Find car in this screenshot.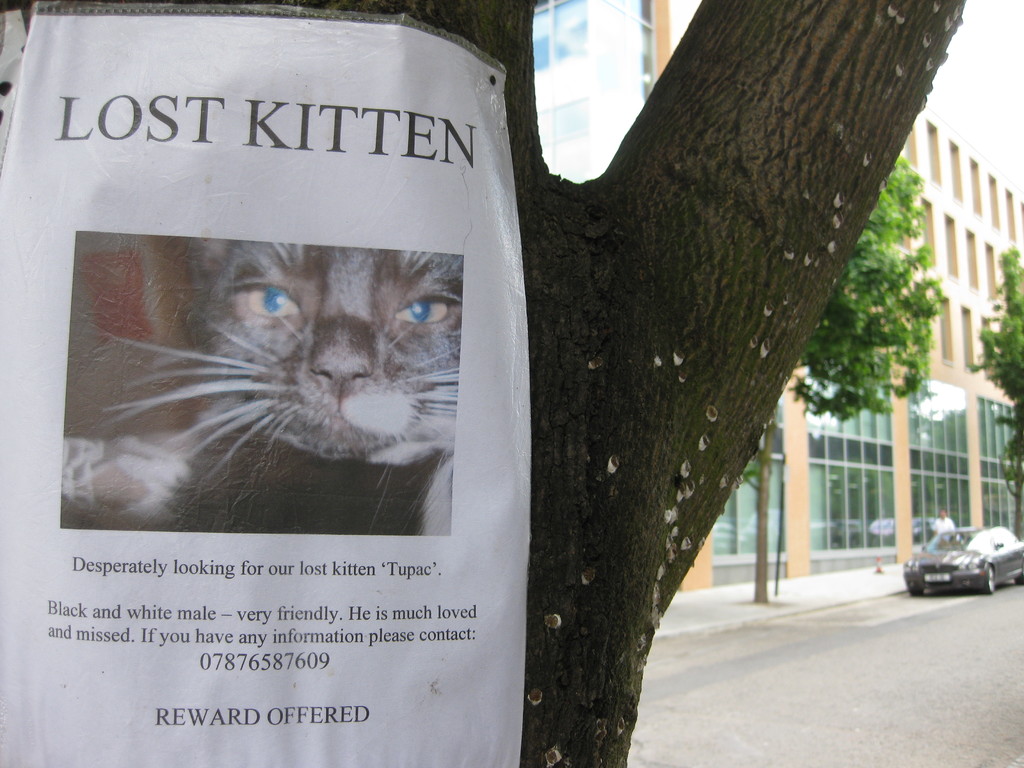
The bounding box for car is 908 531 1015 602.
